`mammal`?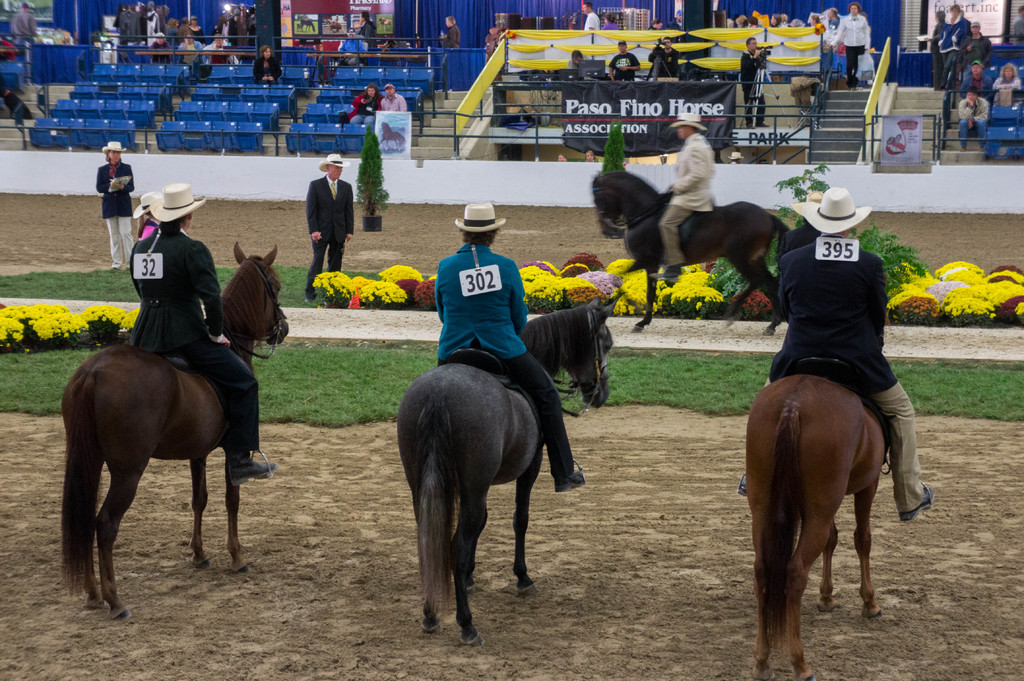
438,13,461,51
